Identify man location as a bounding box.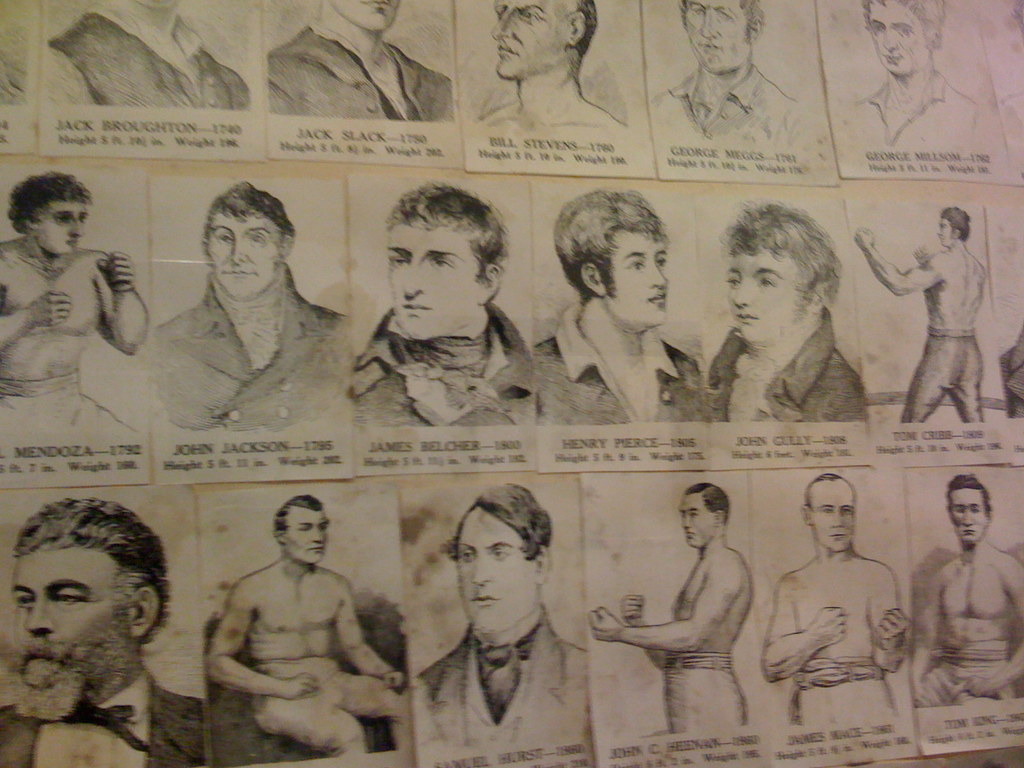
(x1=841, y1=0, x2=1006, y2=155).
